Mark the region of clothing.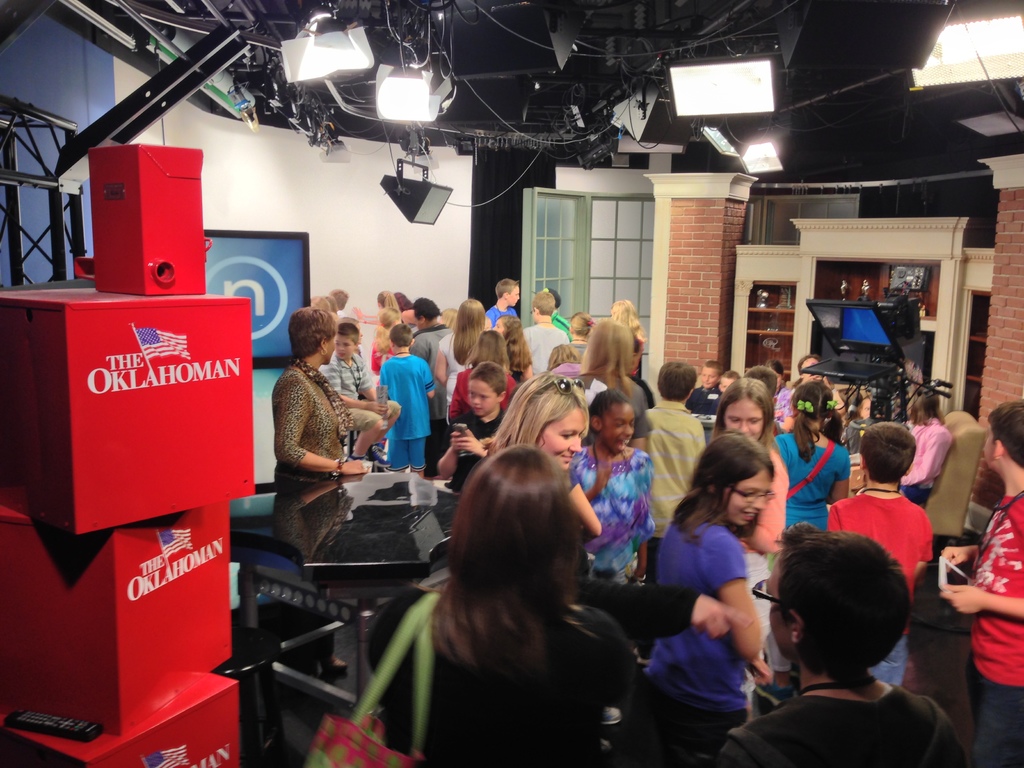
Region: bbox=[556, 464, 576, 497].
